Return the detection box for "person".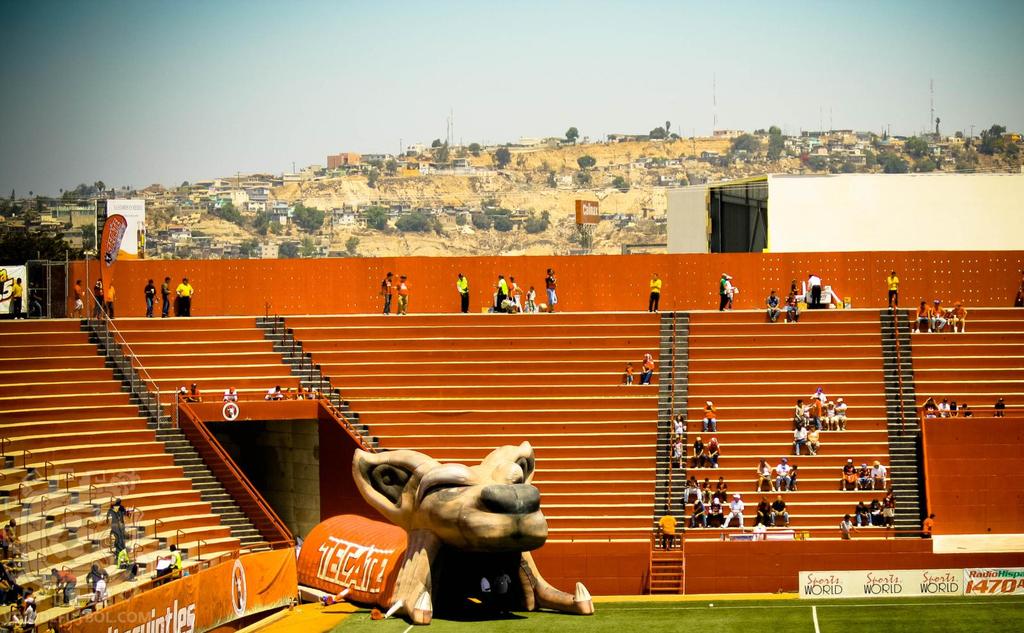
174 275 194 314.
